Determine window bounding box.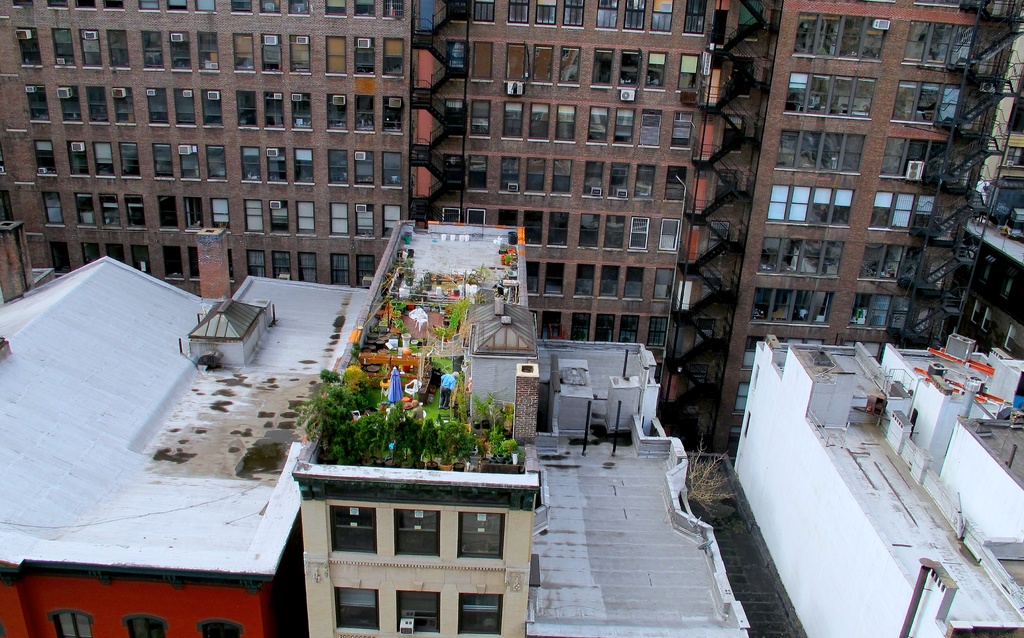
Determined: BBox(45, 0, 68, 10).
